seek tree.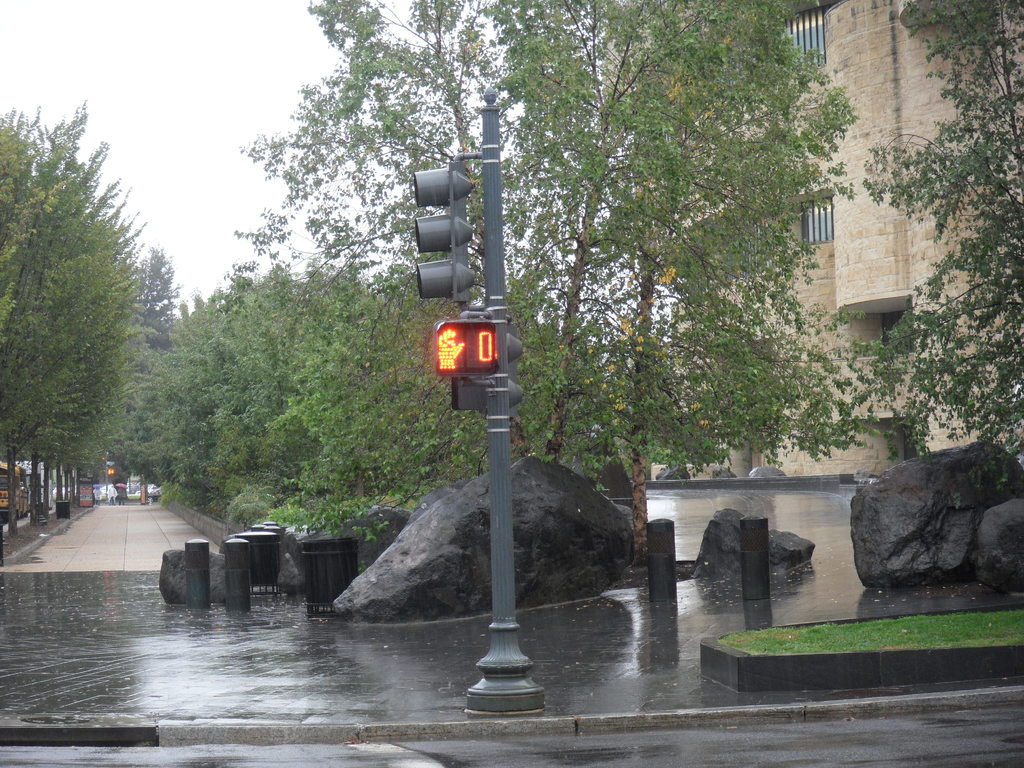
{"left": 480, "top": 0, "right": 869, "bottom": 564}.
